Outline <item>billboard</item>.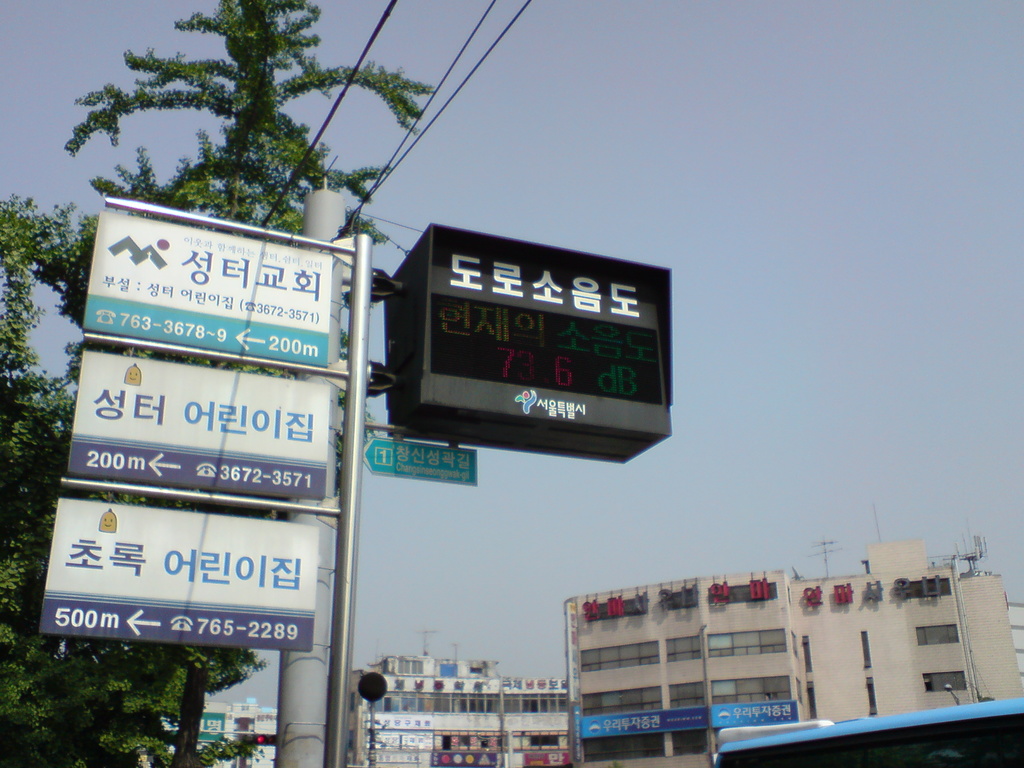
Outline: pyautogui.locateOnScreen(710, 699, 805, 726).
